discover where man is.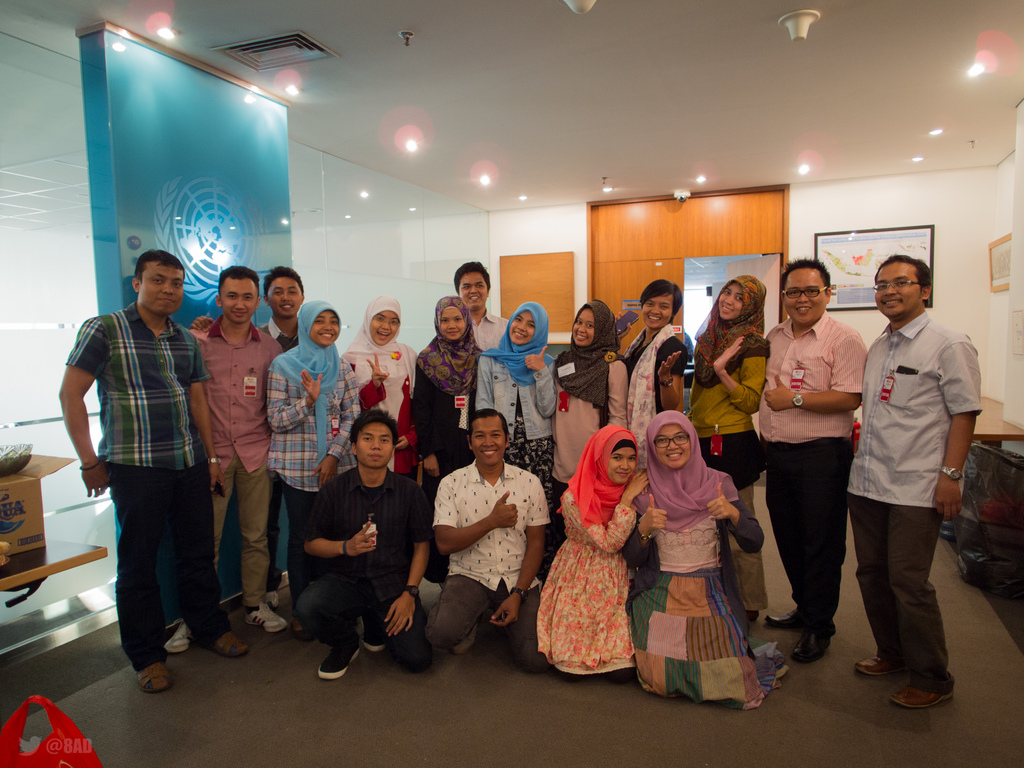
Discovered at {"left": 438, "top": 401, "right": 544, "bottom": 677}.
